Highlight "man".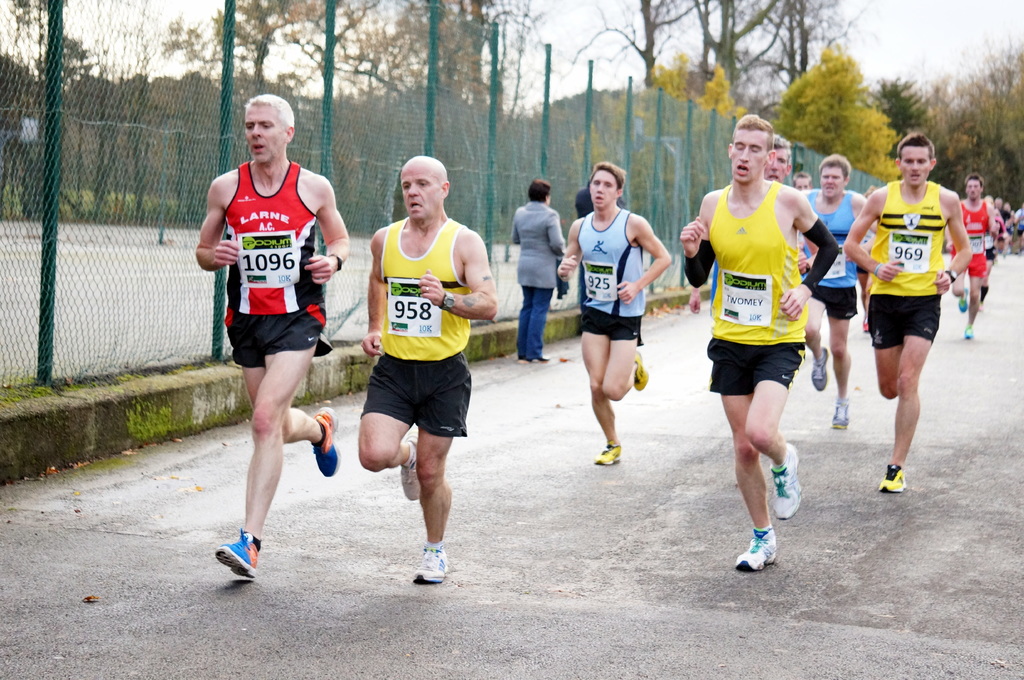
Highlighted region: {"x1": 675, "y1": 115, "x2": 839, "y2": 572}.
